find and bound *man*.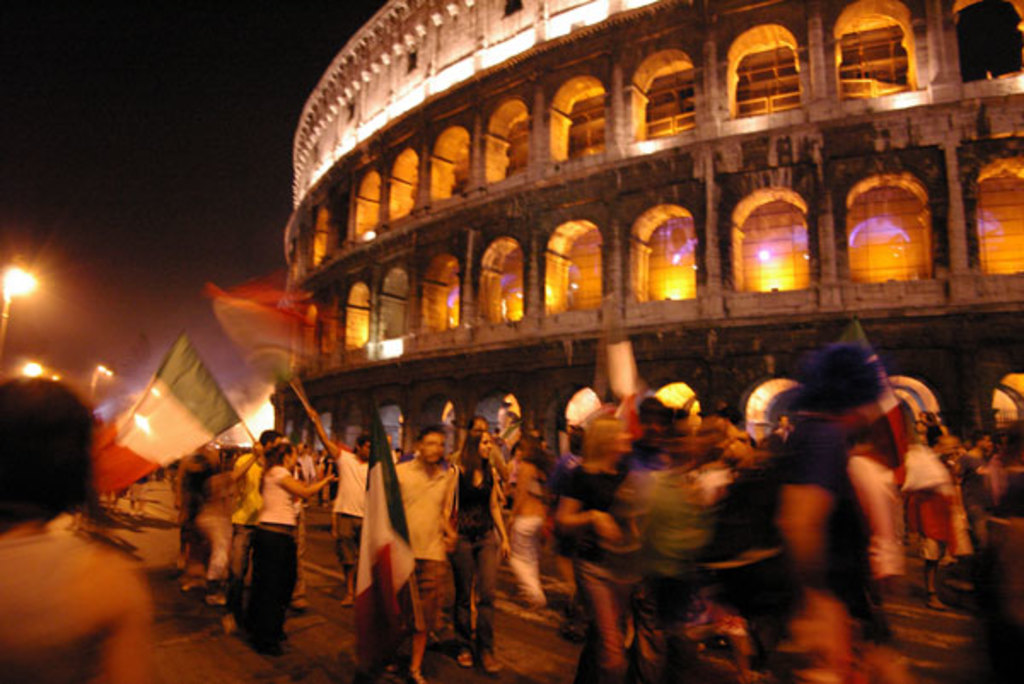
Bound: 294:414:386:612.
